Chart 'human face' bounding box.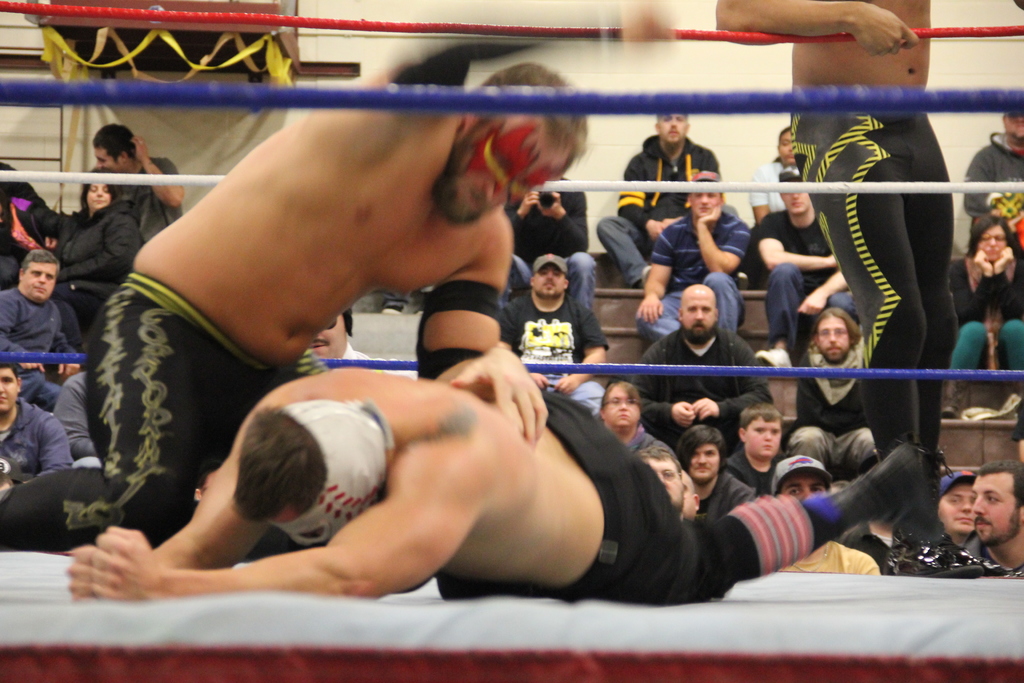
Charted: BBox(937, 483, 978, 531).
